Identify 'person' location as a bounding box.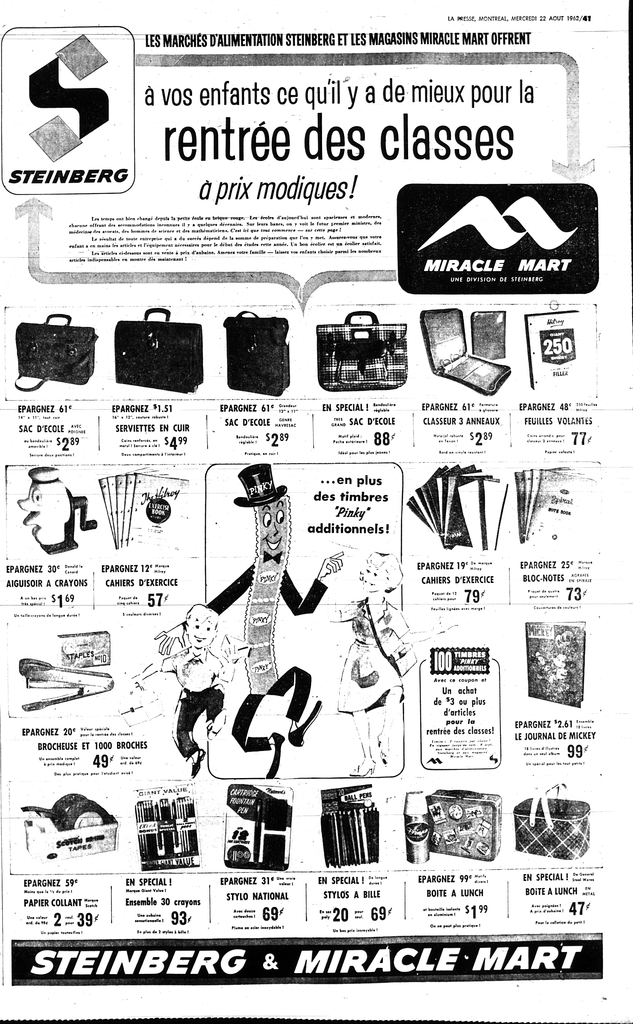
bbox=(333, 543, 457, 772).
